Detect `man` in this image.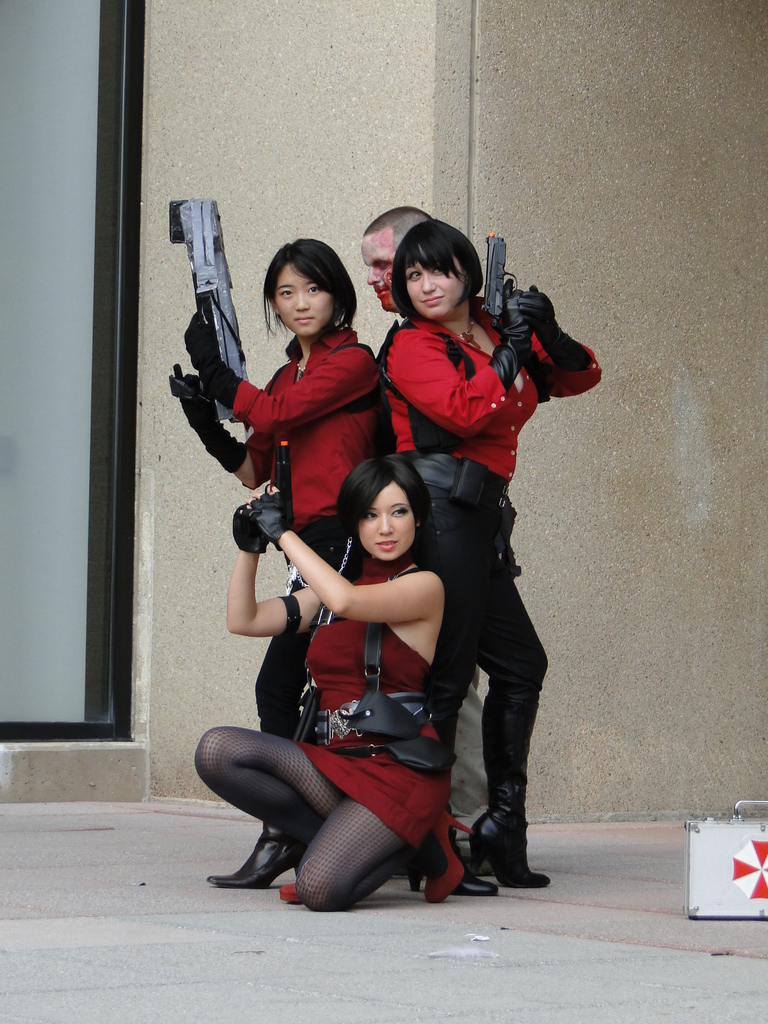
Detection: rect(355, 204, 437, 454).
